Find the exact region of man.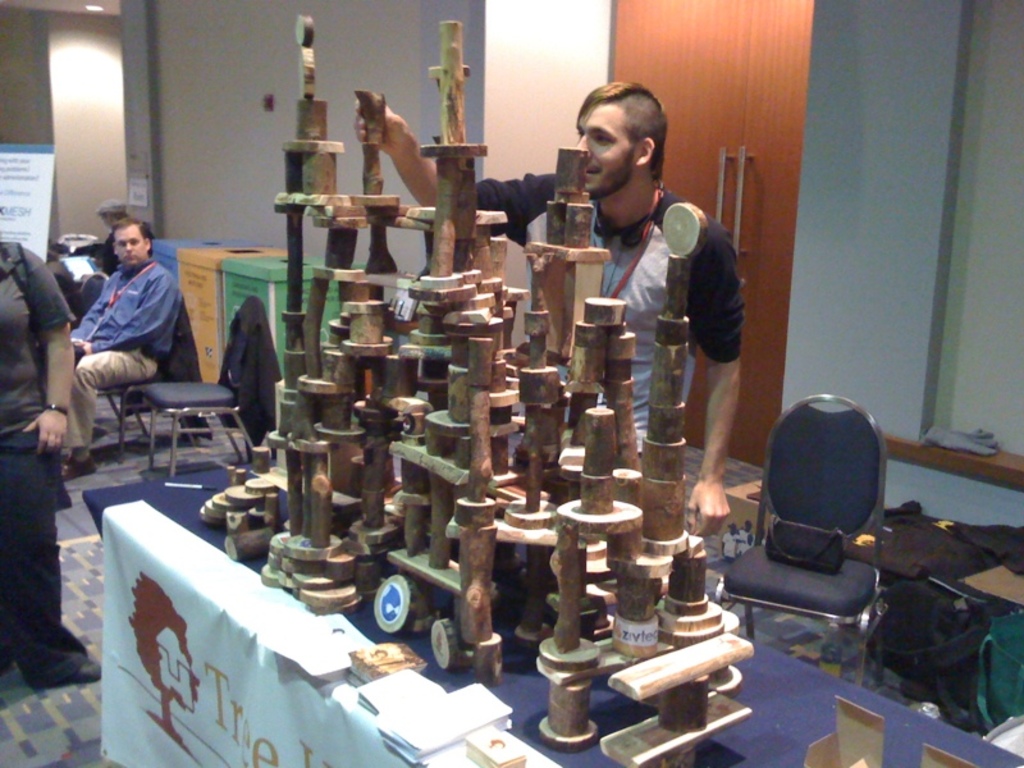
Exact region: <bbox>64, 195, 122, 274</bbox>.
